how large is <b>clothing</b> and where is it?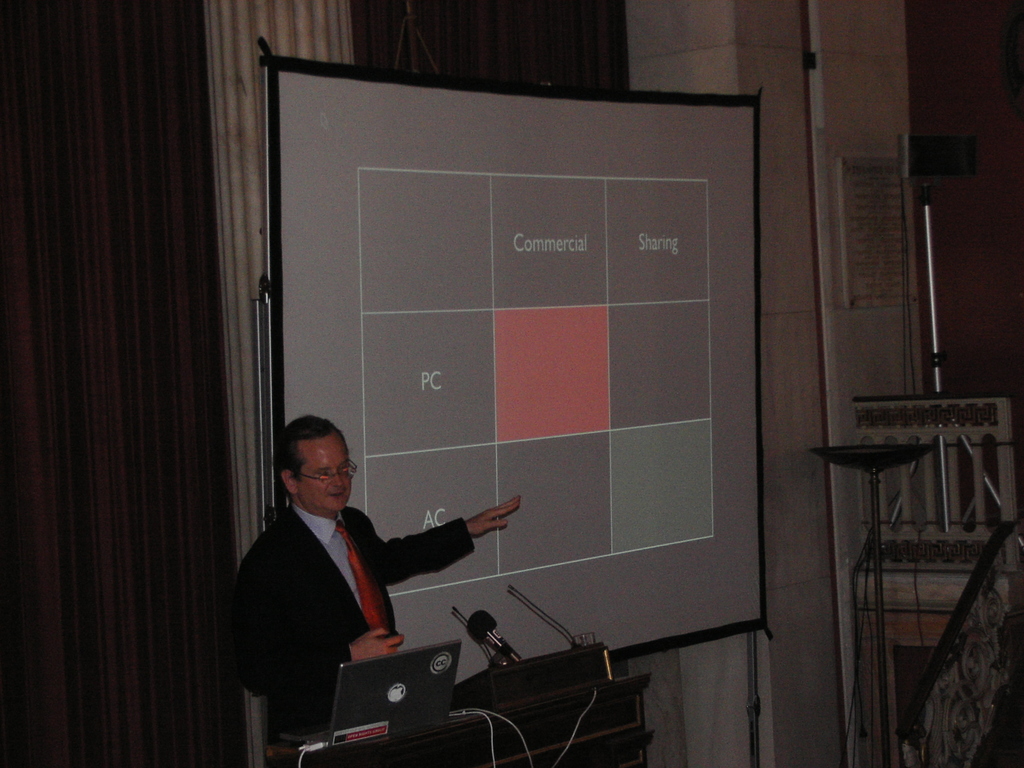
Bounding box: pyautogui.locateOnScreen(239, 460, 477, 734).
